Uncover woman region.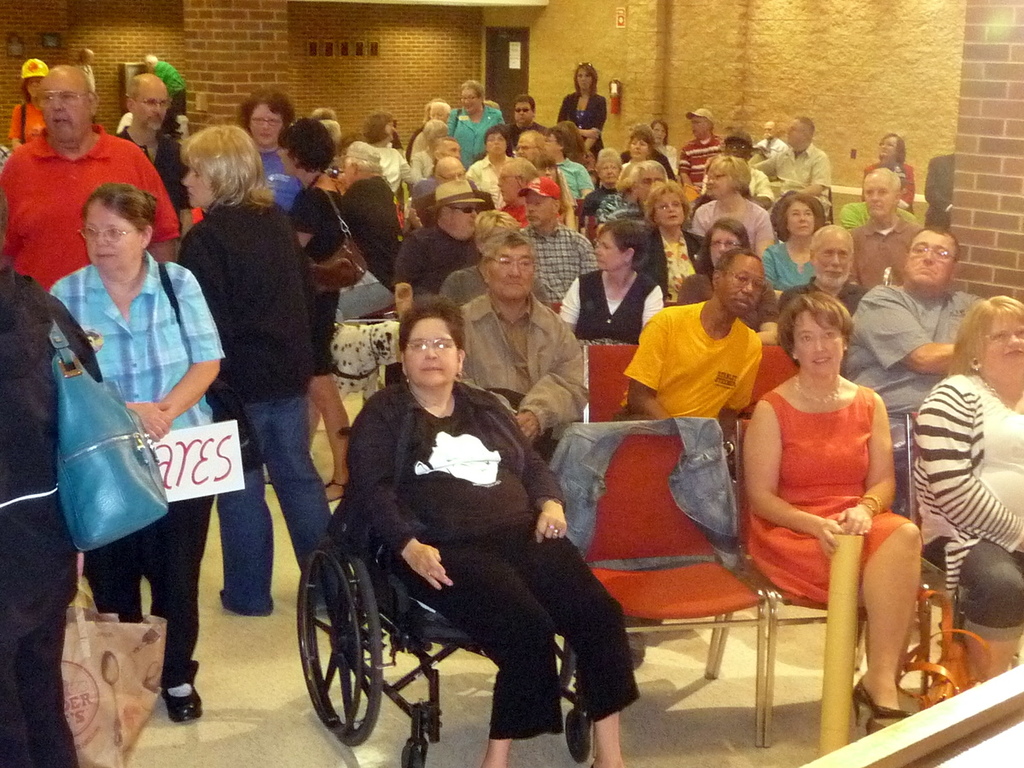
Uncovered: select_region(553, 62, 610, 157).
